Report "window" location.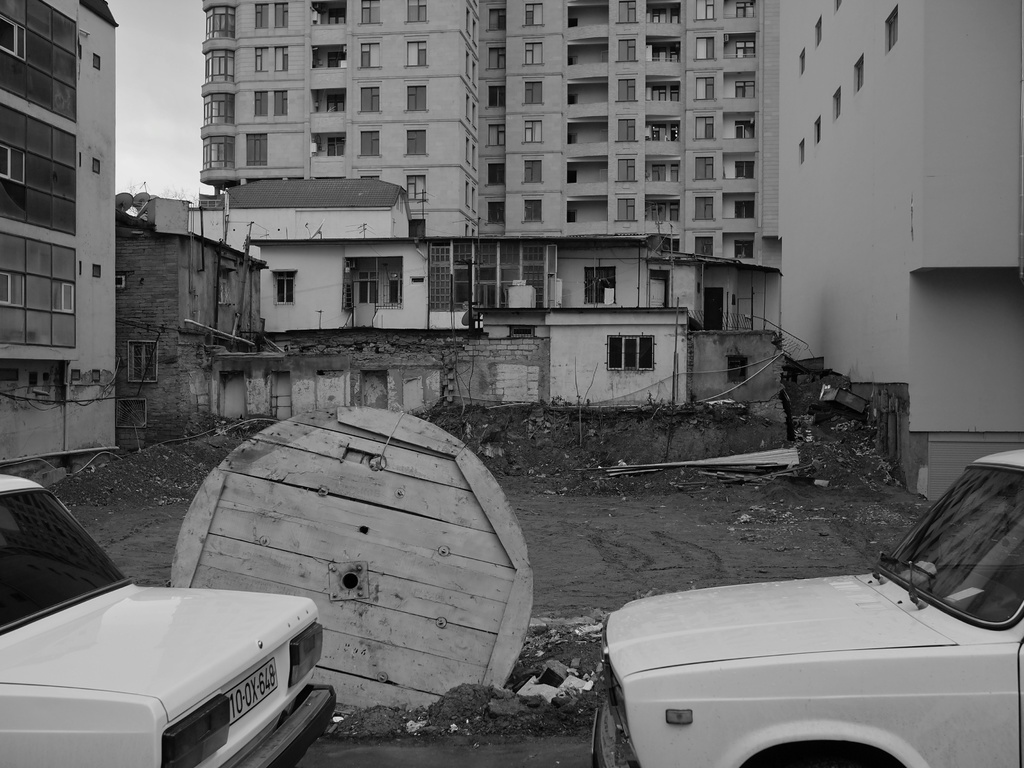
Report: x1=615, y1=76, x2=637, y2=105.
